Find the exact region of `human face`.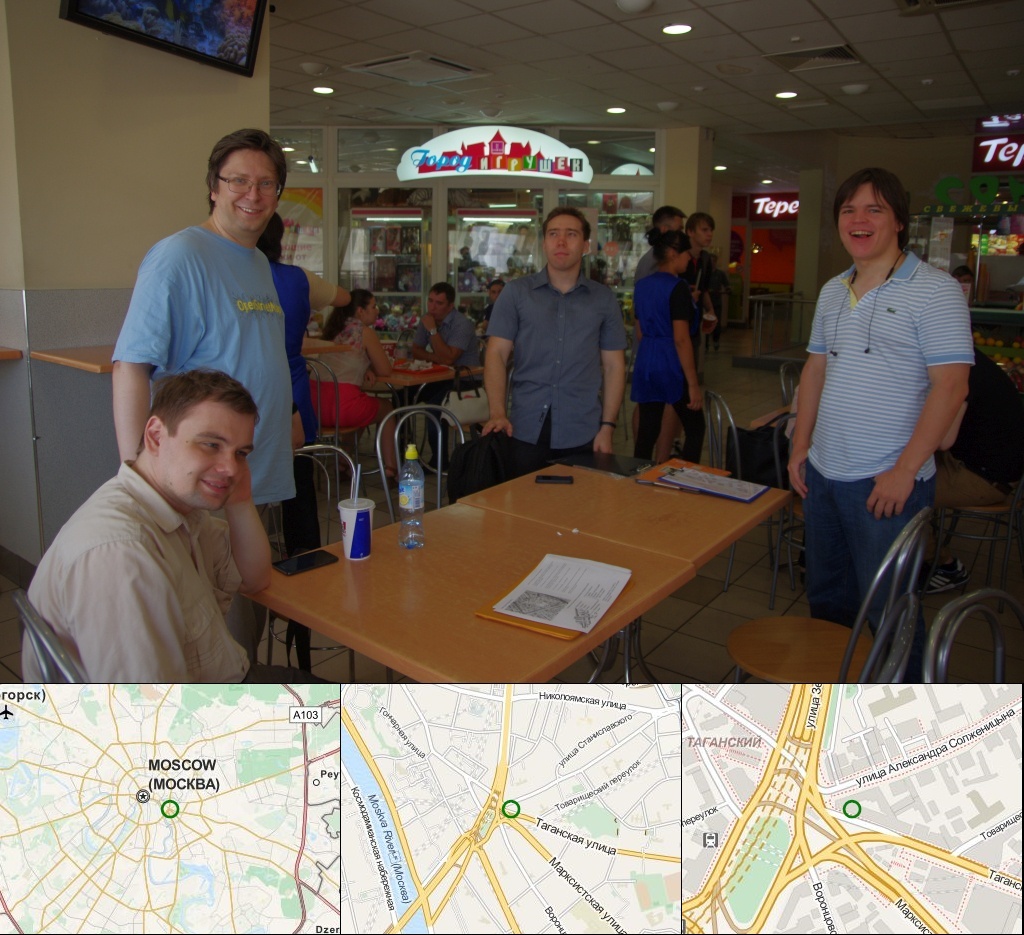
Exact region: {"x1": 429, "y1": 295, "x2": 450, "y2": 323}.
